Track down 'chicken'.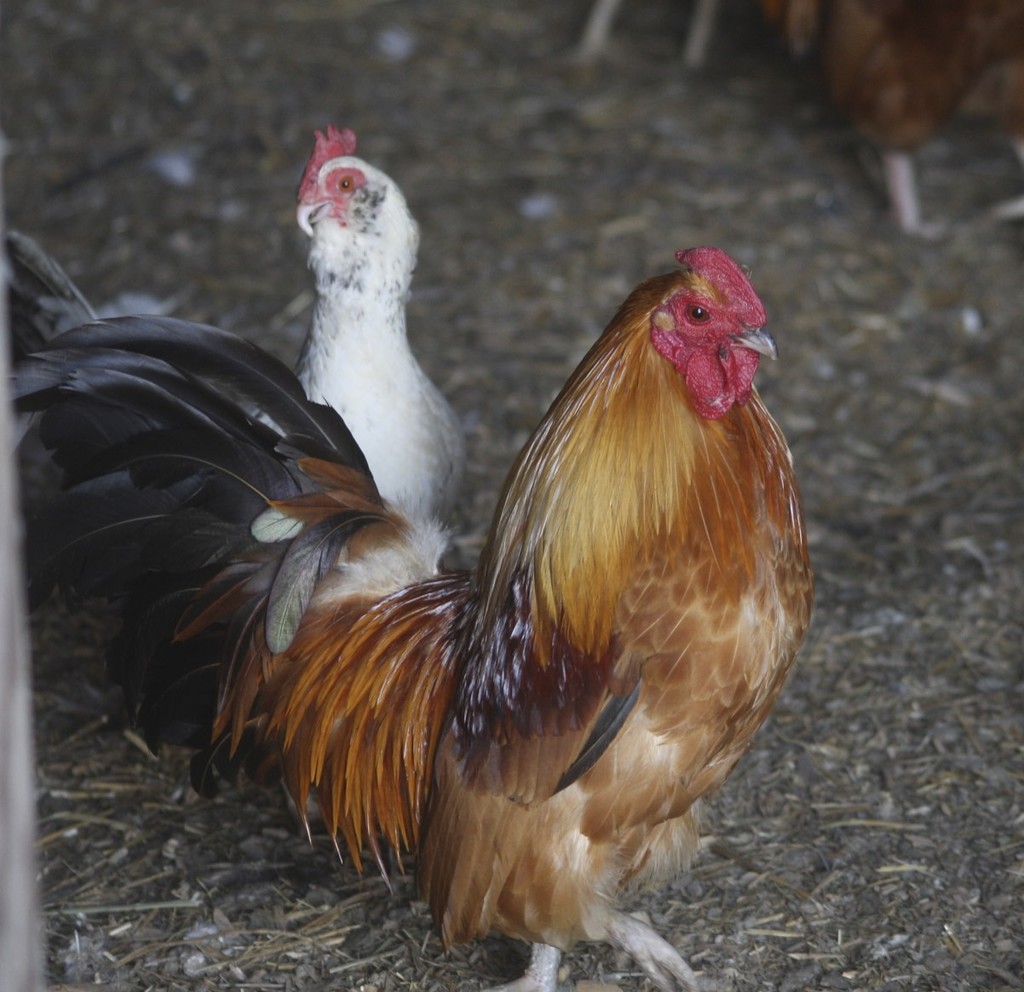
Tracked to [1,125,469,760].
